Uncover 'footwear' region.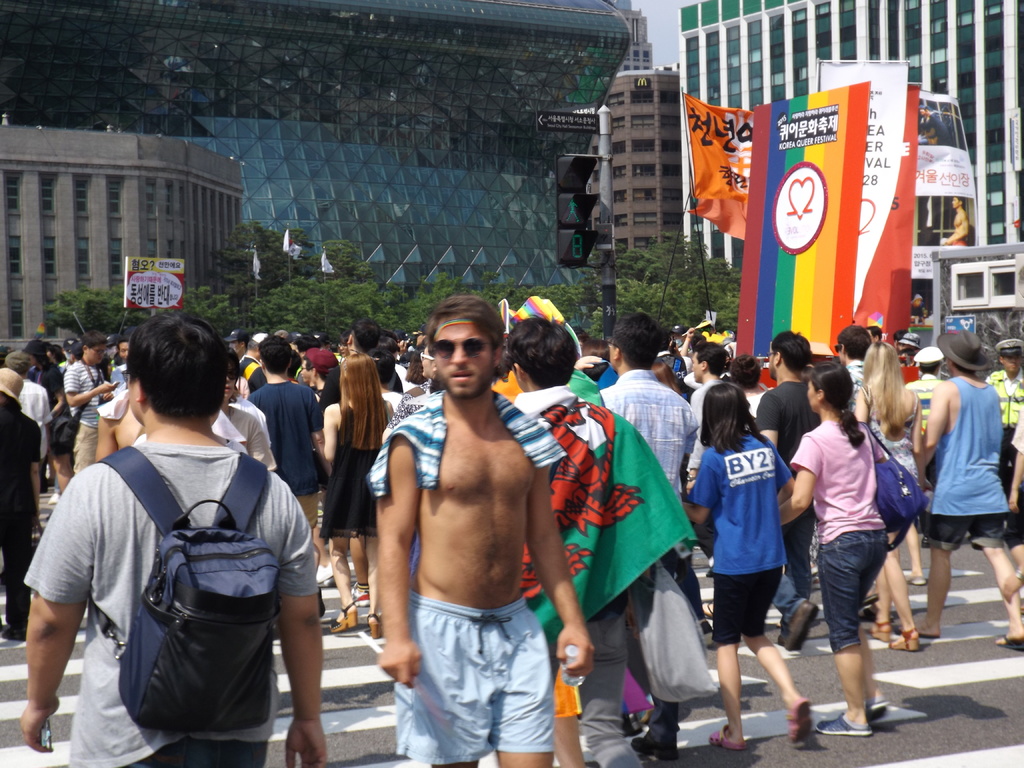
Uncovered: <bbox>779, 602, 819, 652</bbox>.
